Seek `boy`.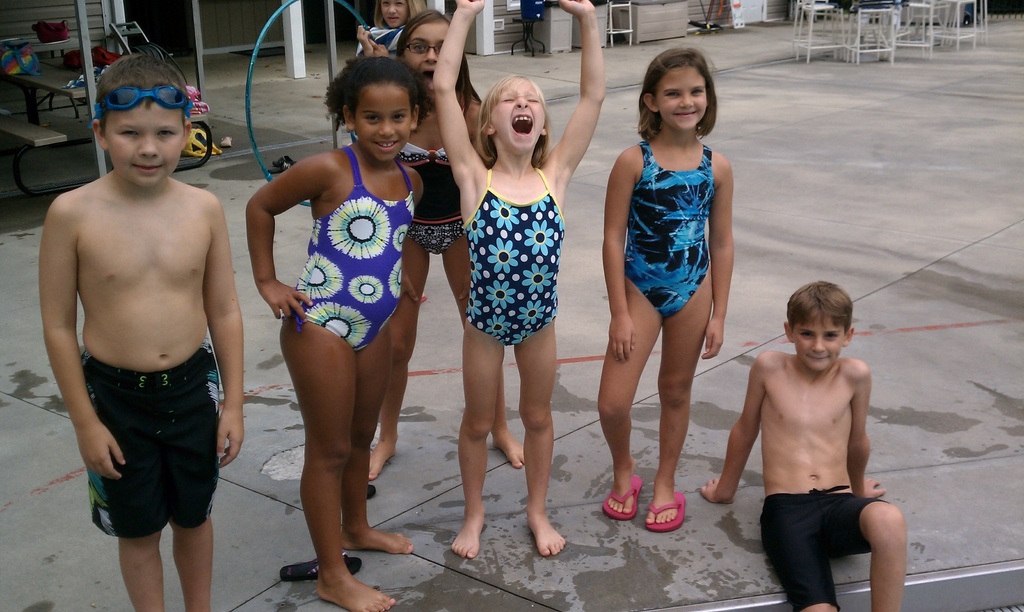
x1=695 y1=273 x2=909 y2=609.
